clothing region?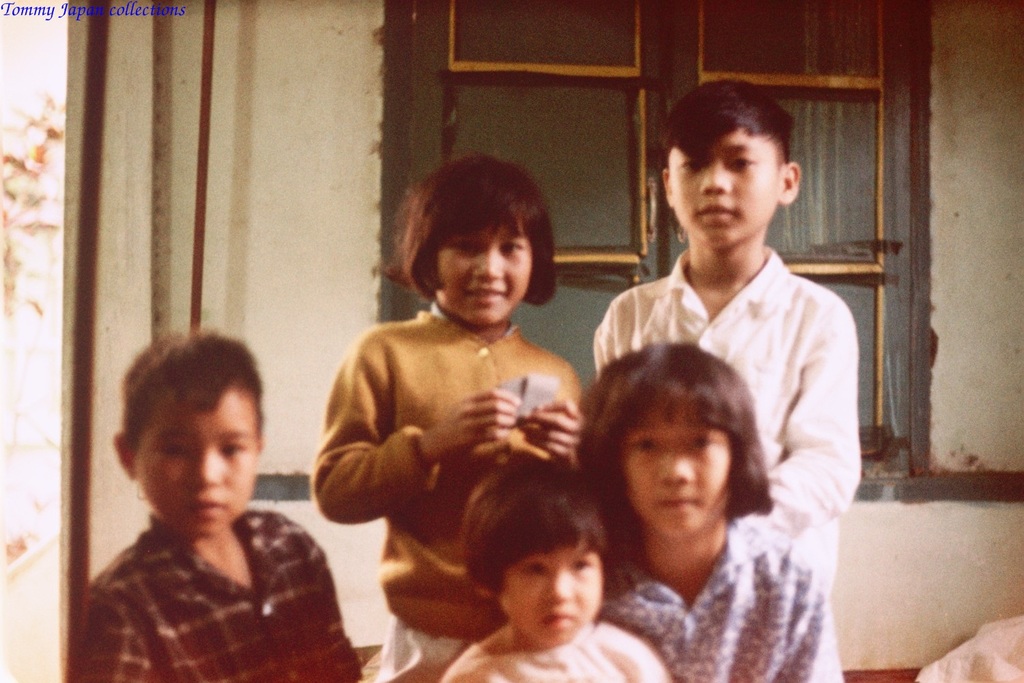
(318, 275, 603, 671)
